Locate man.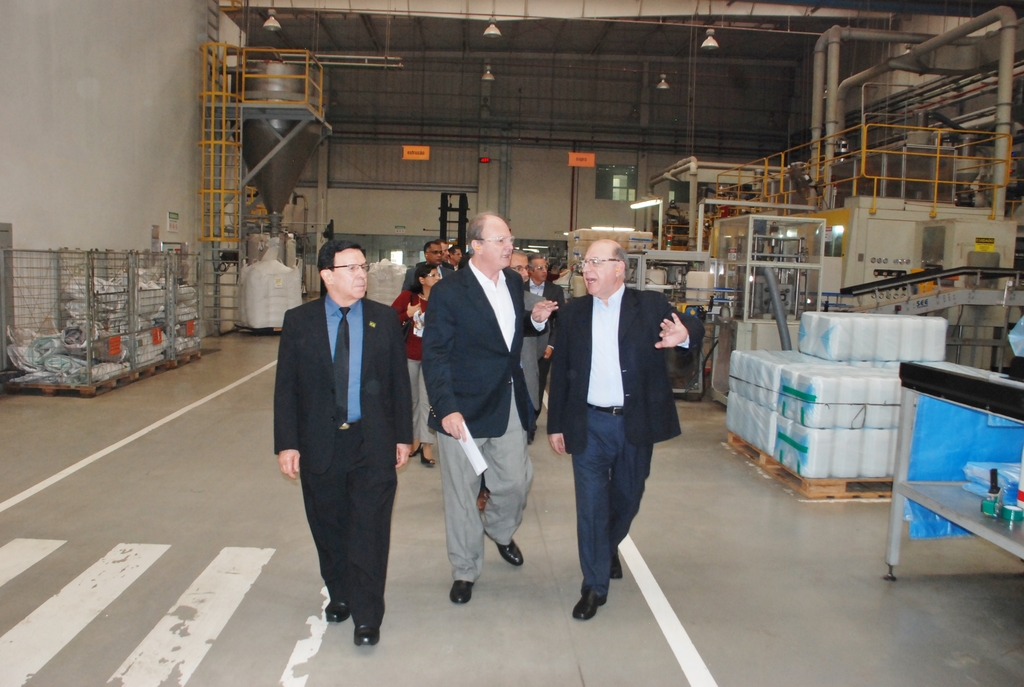
Bounding box: (left=273, top=242, right=419, bottom=638).
